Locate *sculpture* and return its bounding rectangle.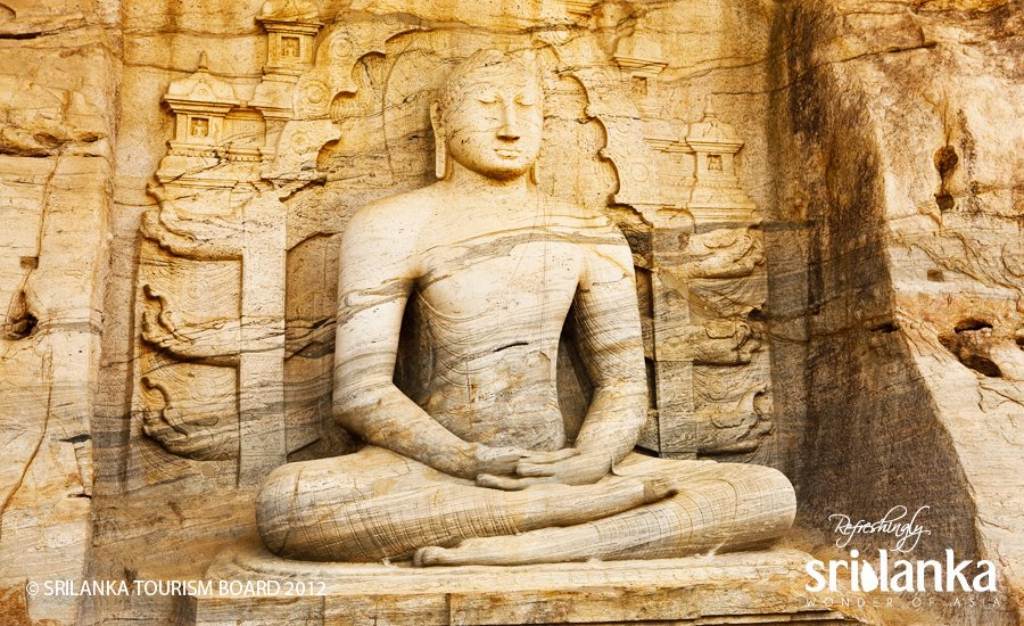
box(221, 35, 777, 581).
